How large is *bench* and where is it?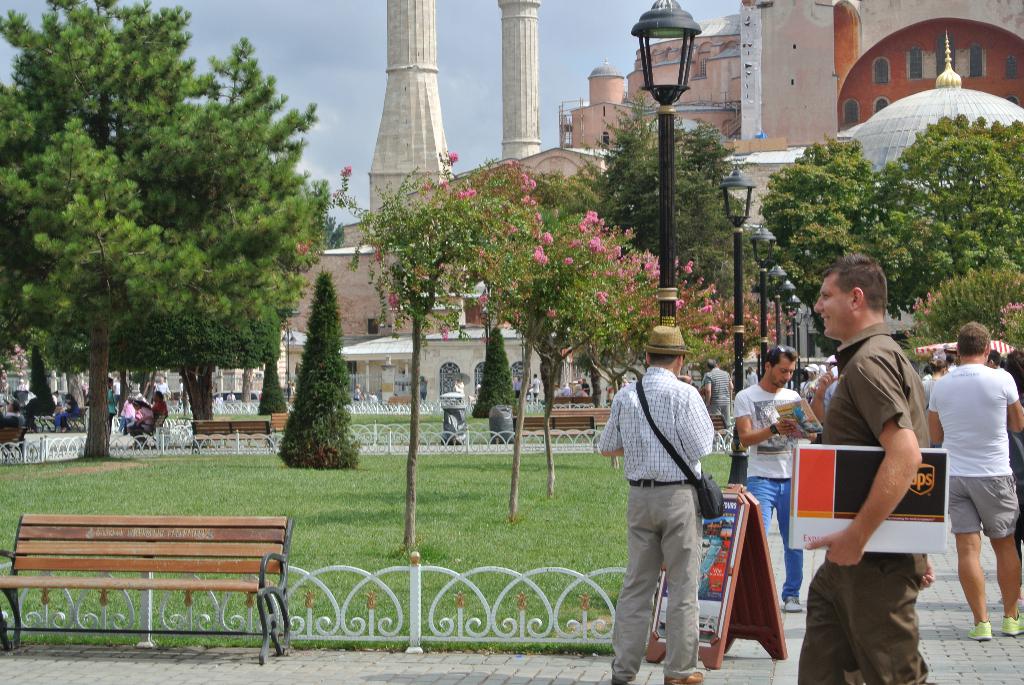
Bounding box: {"x1": 708, "y1": 412, "x2": 726, "y2": 437}.
